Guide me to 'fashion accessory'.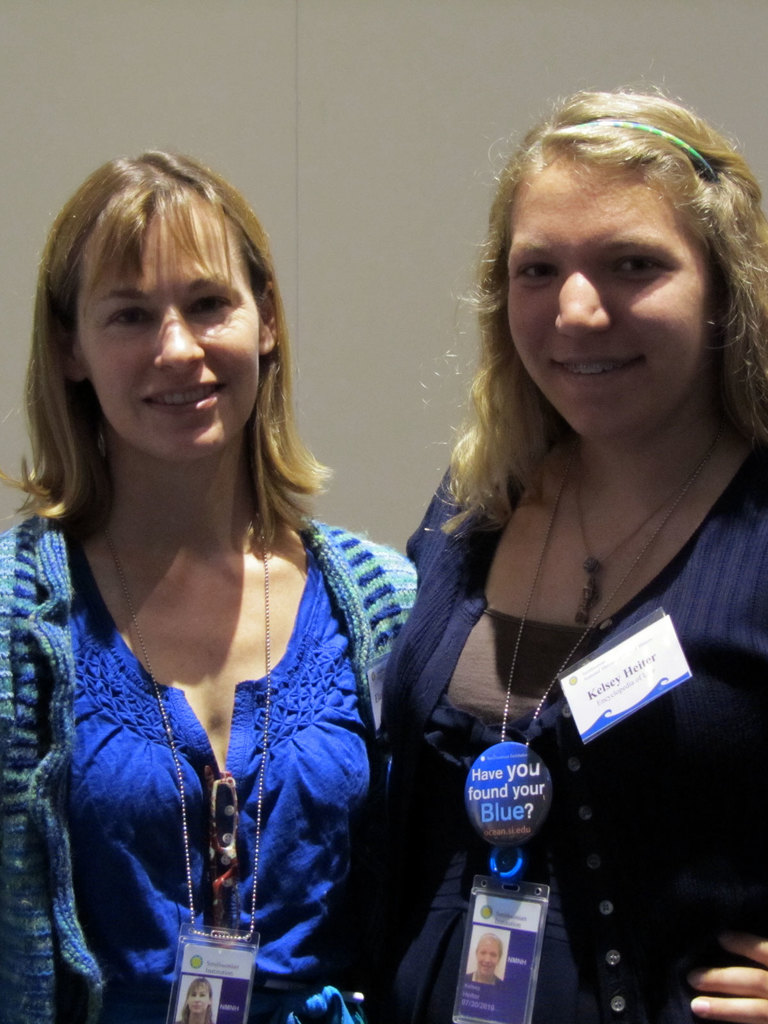
Guidance: <box>572,426,724,632</box>.
